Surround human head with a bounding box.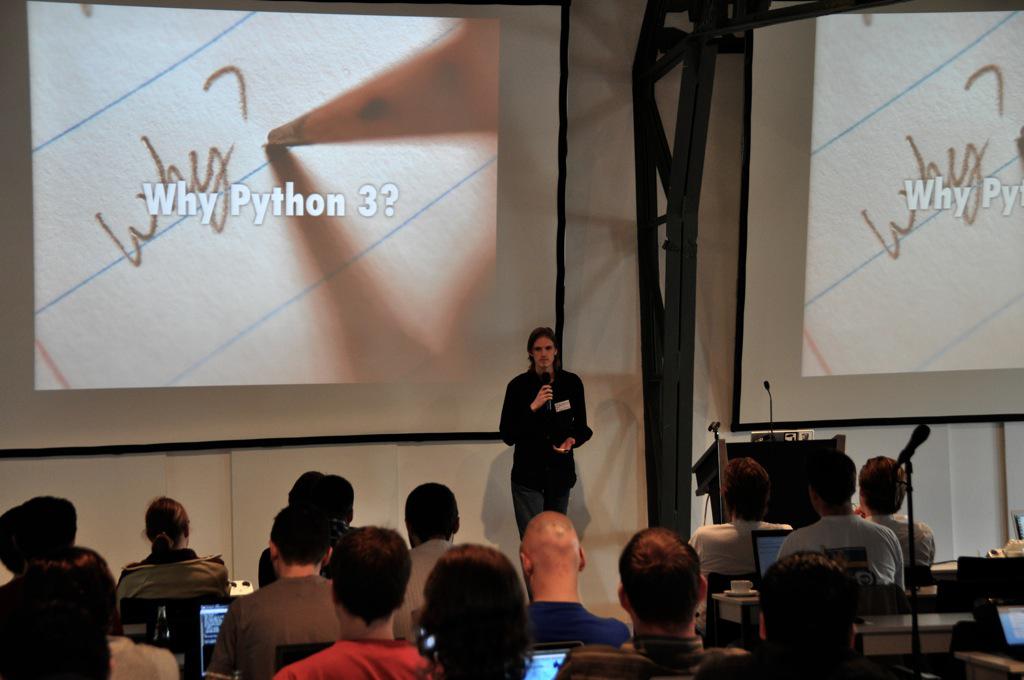
rect(14, 496, 78, 550).
